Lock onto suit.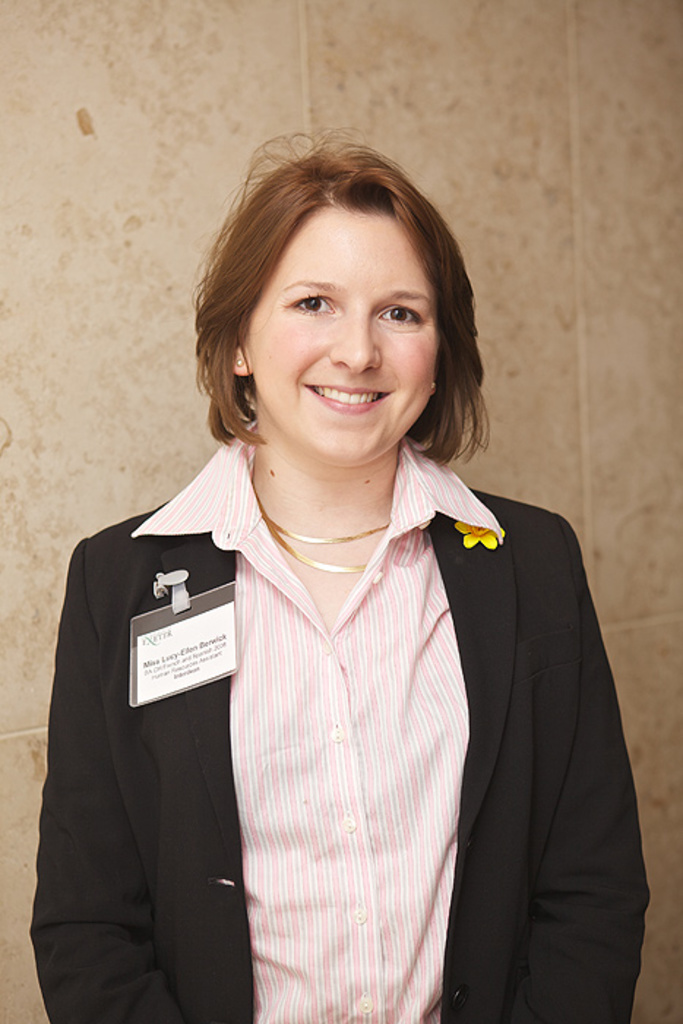
Locked: 39,357,638,1017.
